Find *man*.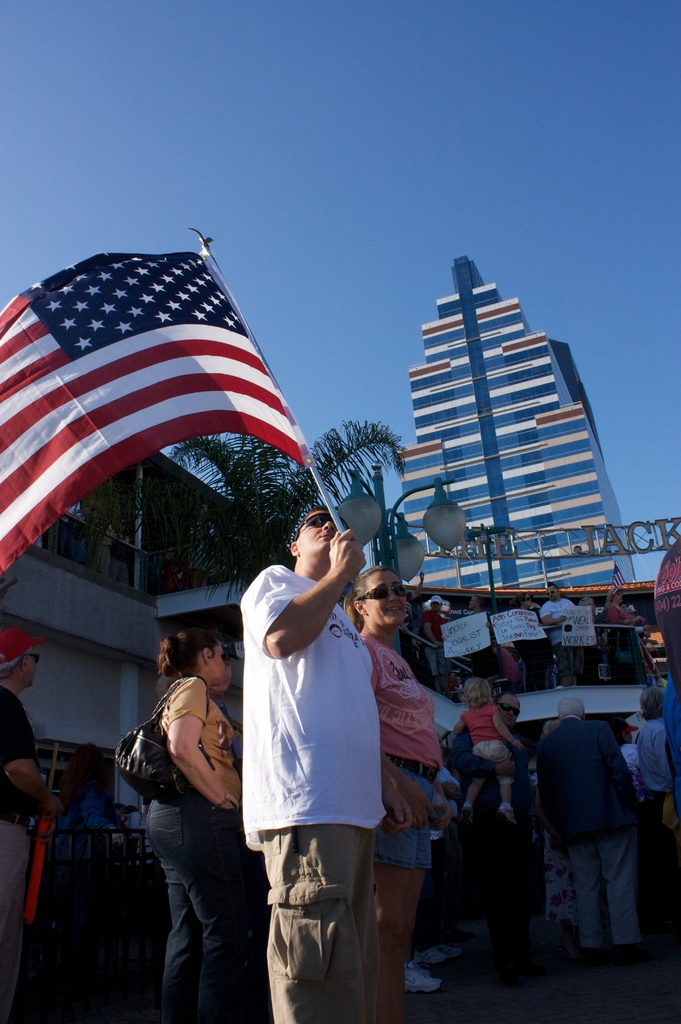
x1=538 y1=698 x2=643 y2=948.
